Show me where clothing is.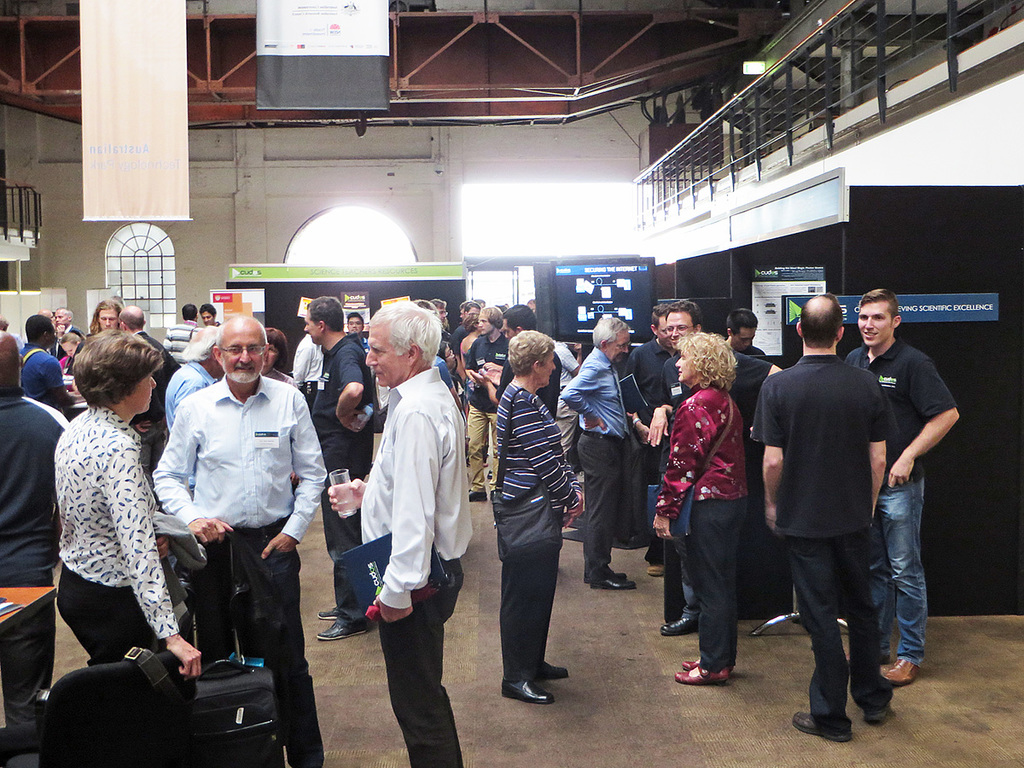
clothing is at (x1=0, y1=389, x2=70, y2=732).
